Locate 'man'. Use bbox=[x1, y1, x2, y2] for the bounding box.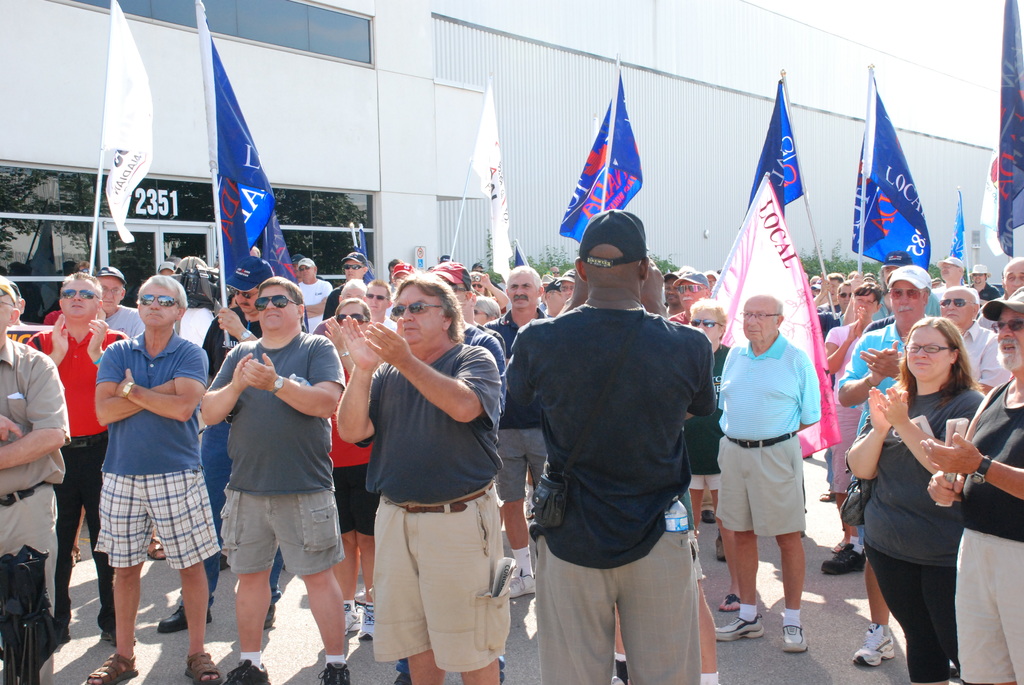
bbox=[664, 266, 710, 324].
